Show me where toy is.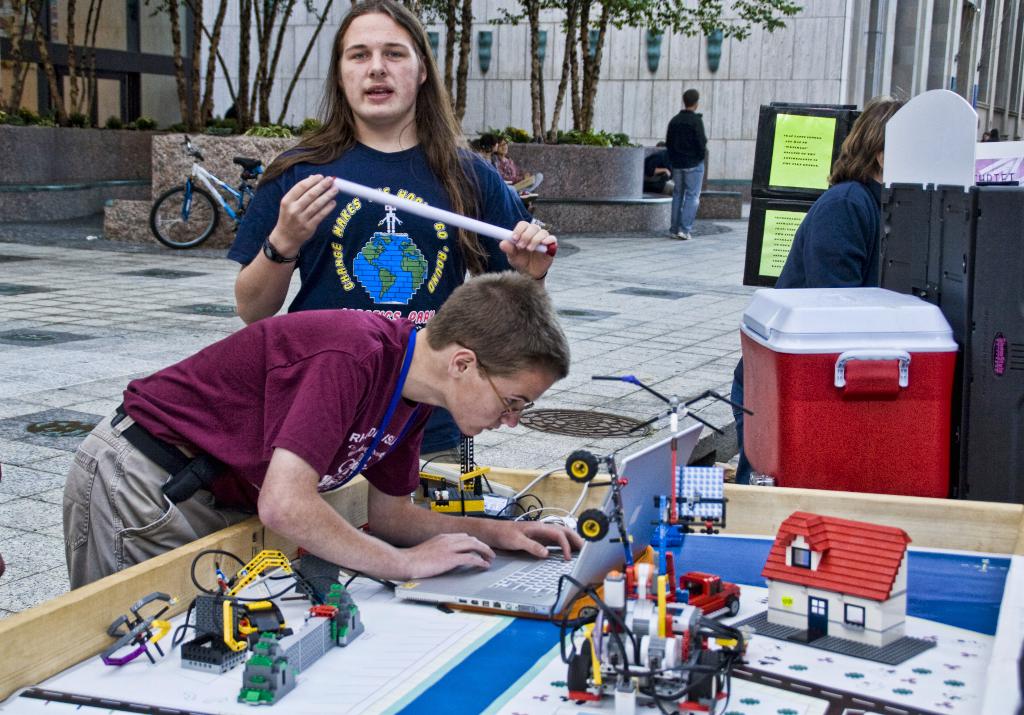
toy is at bbox=[652, 561, 762, 629].
